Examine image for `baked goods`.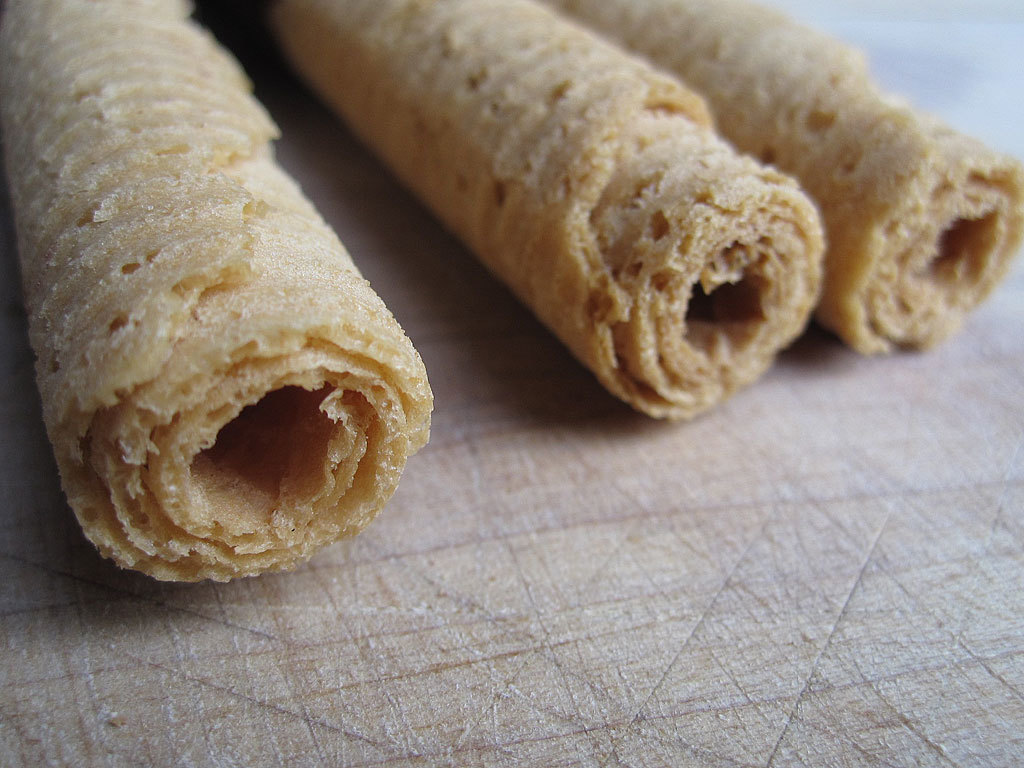
Examination result: bbox=(0, 0, 443, 644).
